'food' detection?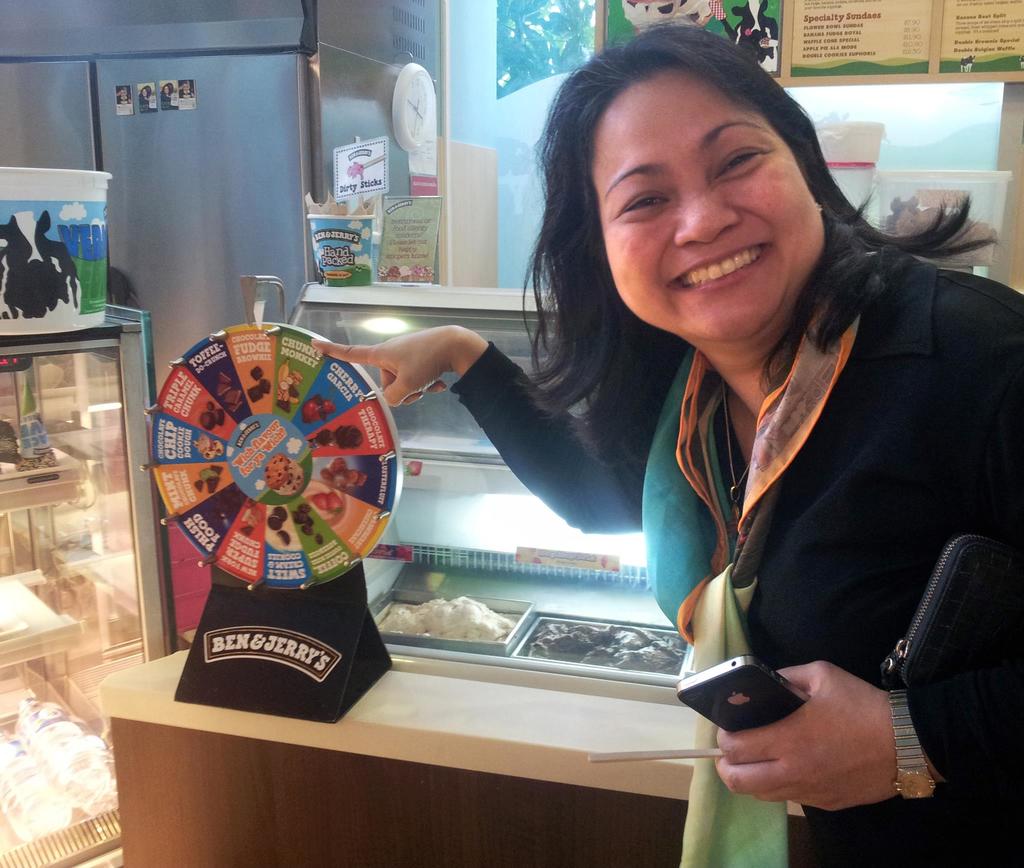
192:463:225:494
